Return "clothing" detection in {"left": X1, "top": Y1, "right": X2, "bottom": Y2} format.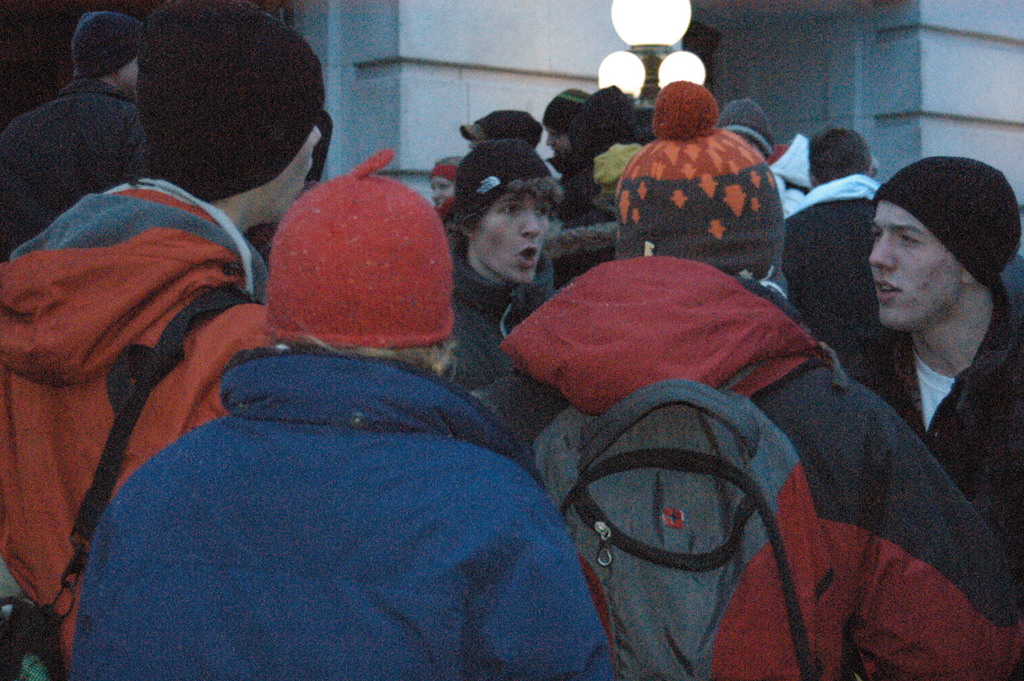
{"left": 431, "top": 154, "right": 468, "bottom": 176}.
